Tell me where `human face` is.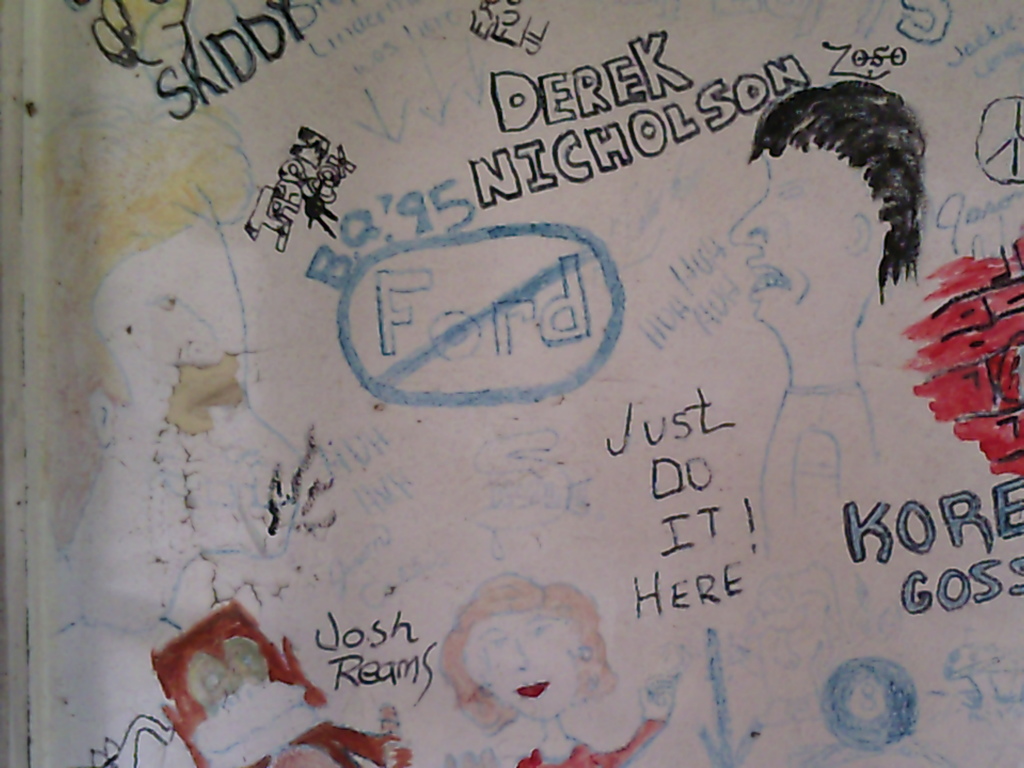
`human face` is at 465, 601, 595, 720.
